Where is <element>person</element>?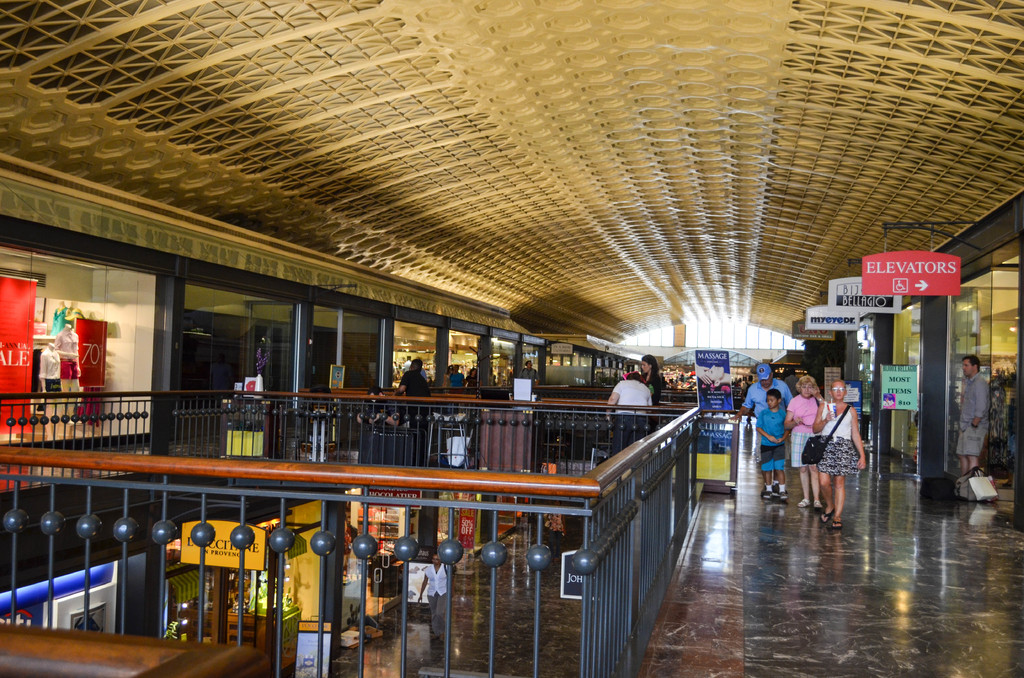
[x1=795, y1=378, x2=866, y2=526].
